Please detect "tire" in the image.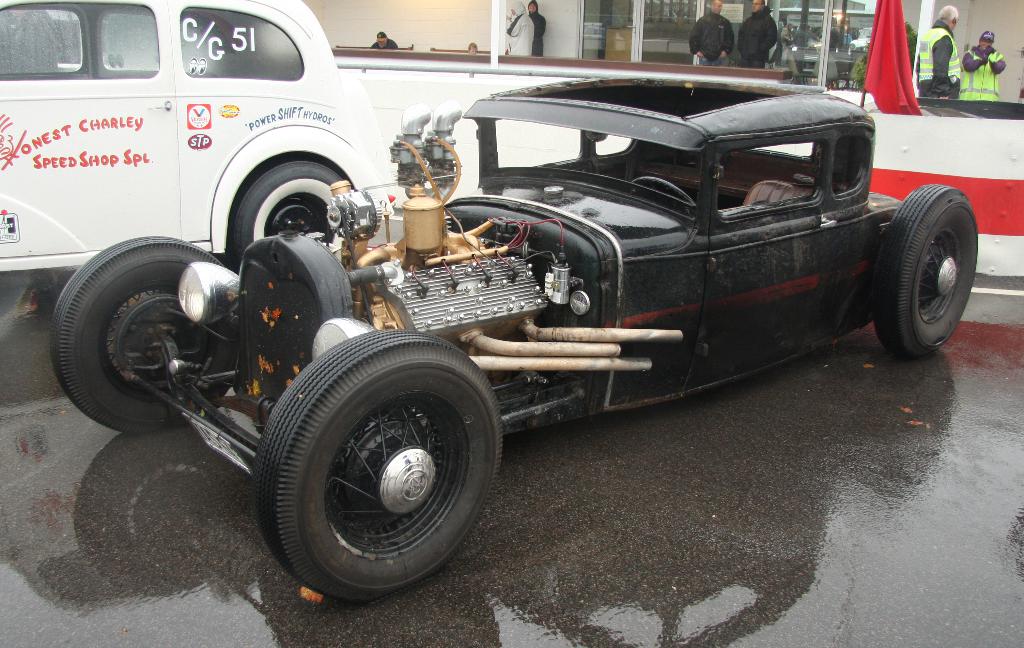
252:340:500:603.
